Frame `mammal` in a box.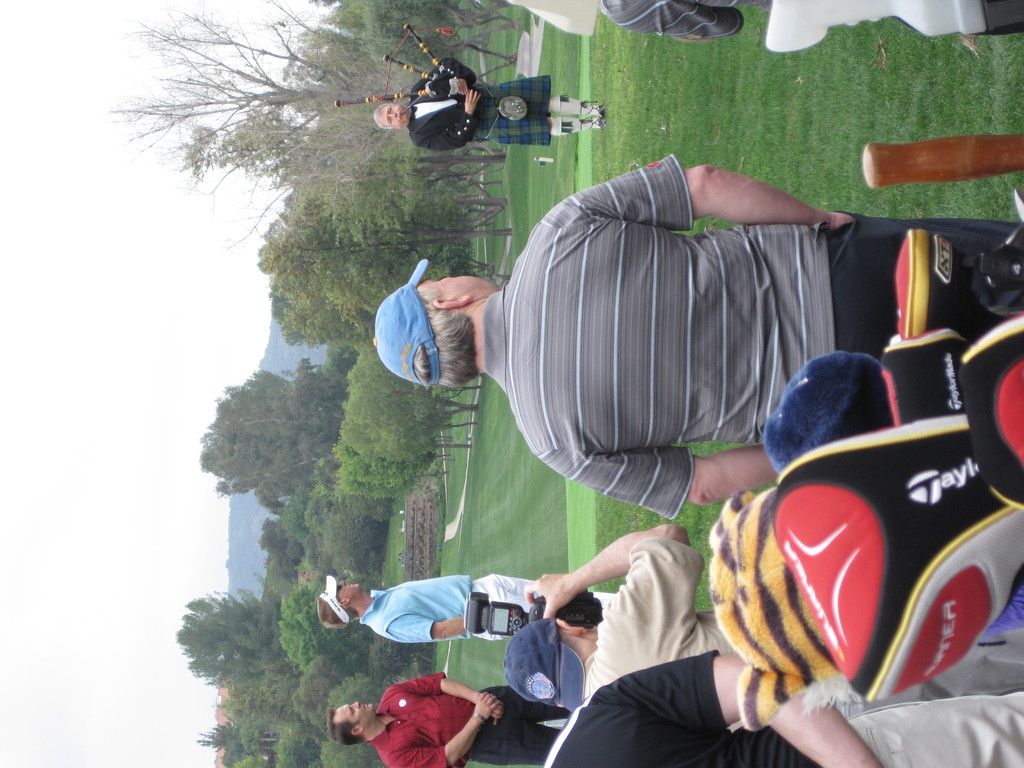
x1=541, y1=651, x2=1023, y2=767.
